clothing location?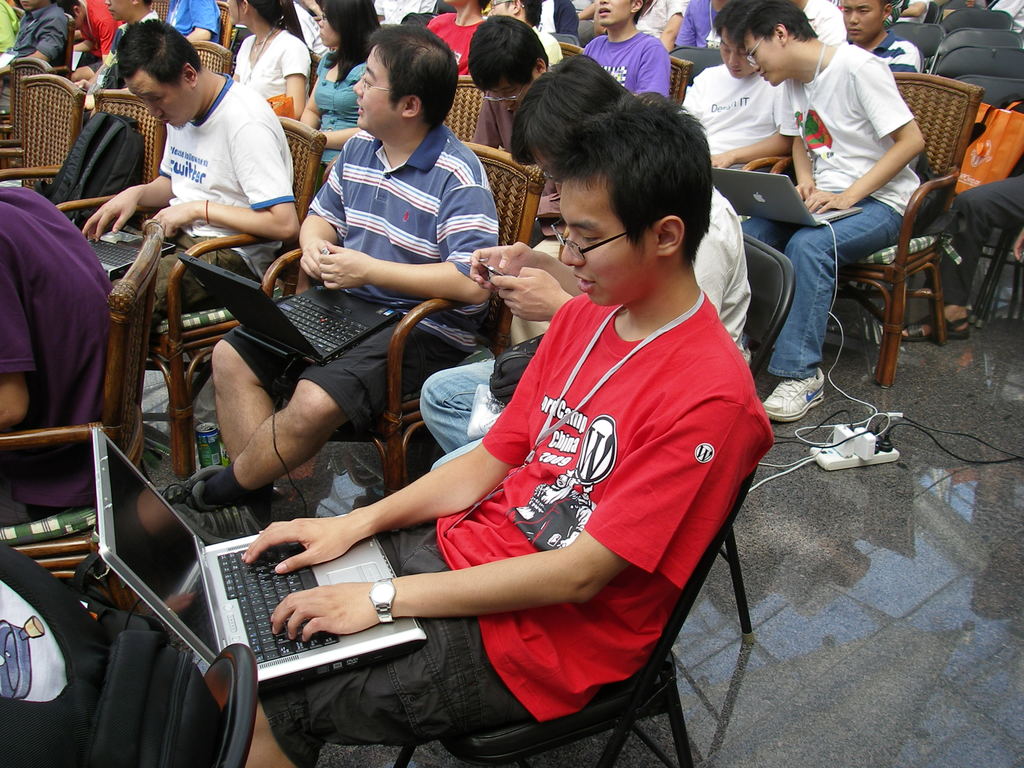
left=678, top=0, right=723, bottom=68
